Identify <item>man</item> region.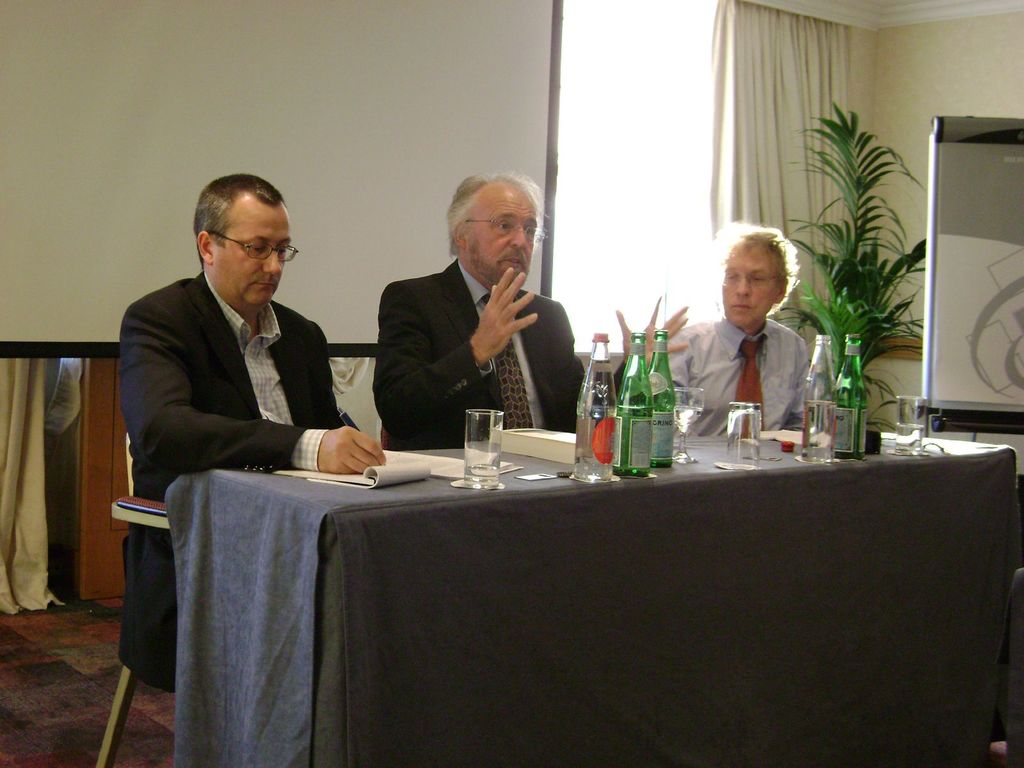
Region: box(370, 164, 684, 452).
